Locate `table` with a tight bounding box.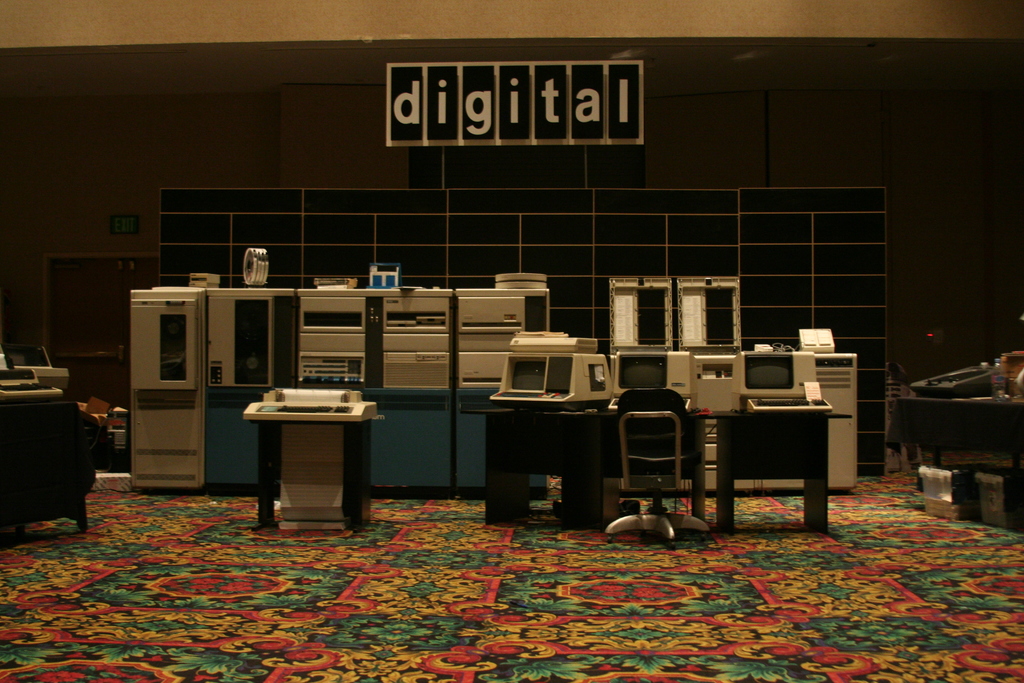
[234, 375, 376, 525].
